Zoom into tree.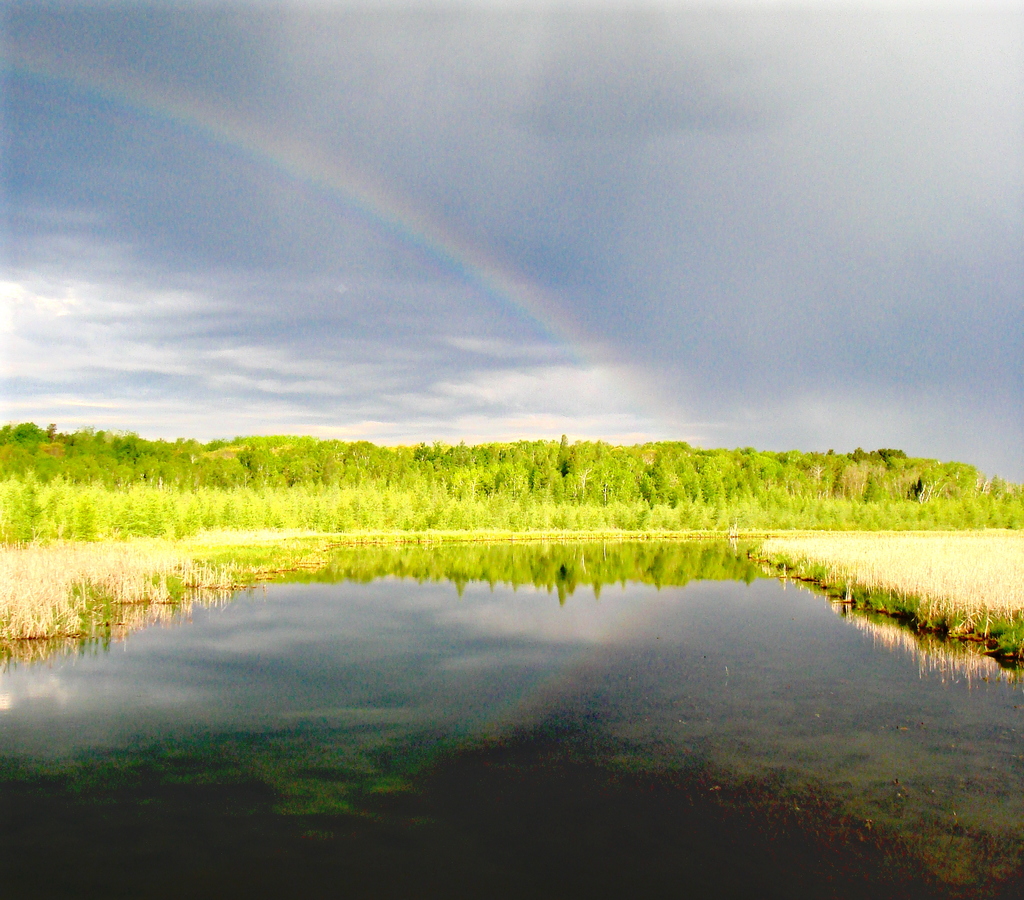
Zoom target: rect(554, 437, 571, 476).
